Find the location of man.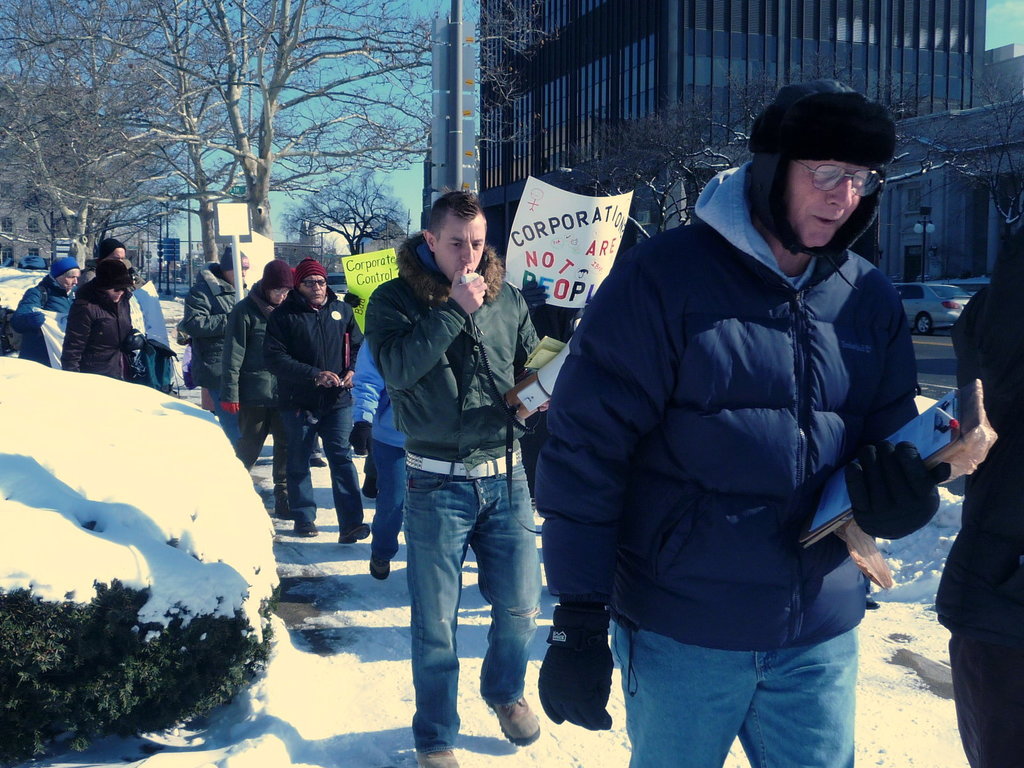
Location: Rect(922, 230, 1023, 767).
